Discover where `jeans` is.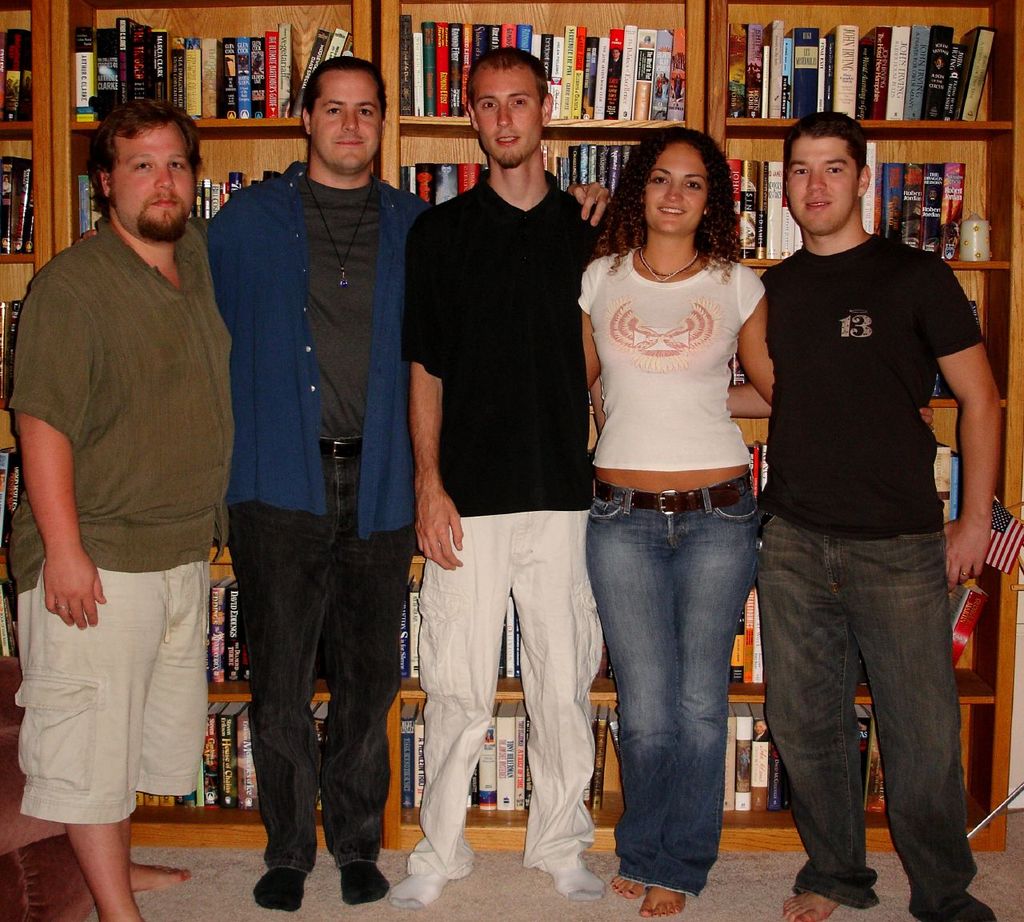
Discovered at x1=756, y1=513, x2=994, y2=921.
